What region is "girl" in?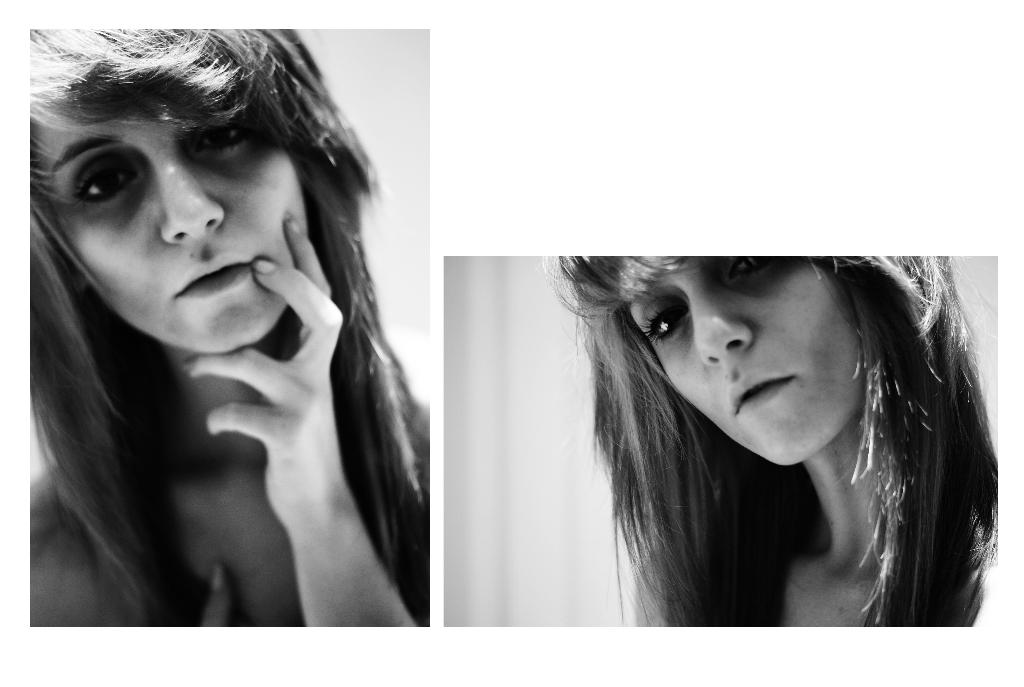
region(541, 257, 995, 626).
